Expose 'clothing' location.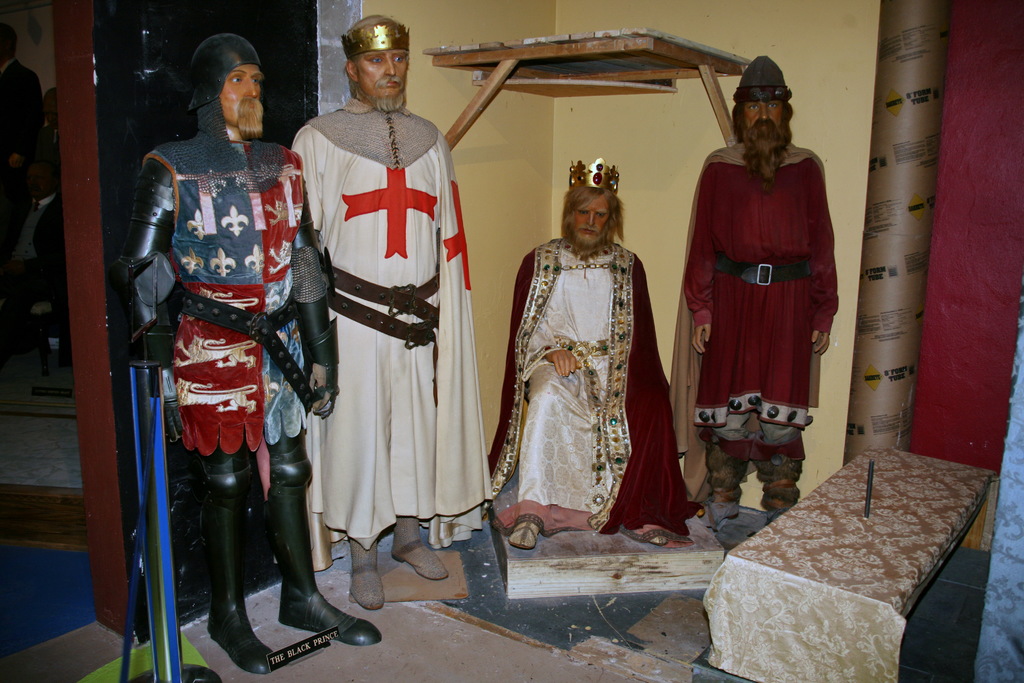
Exposed at x1=663 y1=137 x2=848 y2=508.
